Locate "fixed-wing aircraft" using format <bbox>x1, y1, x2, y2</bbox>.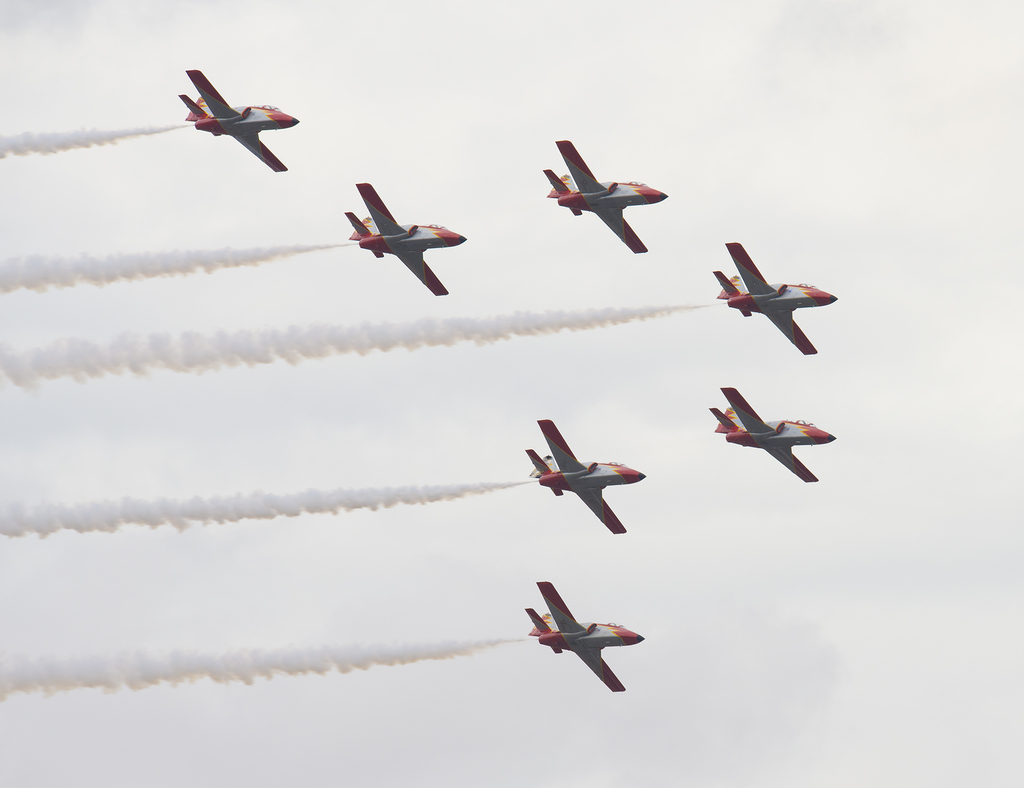
<bbox>530, 579, 647, 689</bbox>.
